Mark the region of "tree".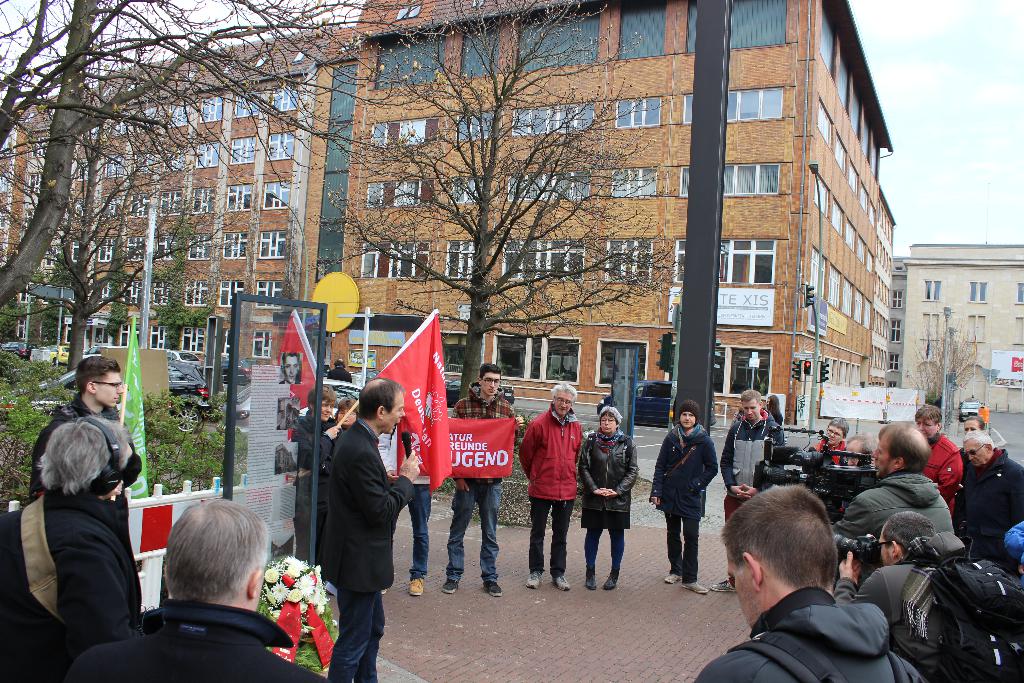
Region: 373:33:628:401.
